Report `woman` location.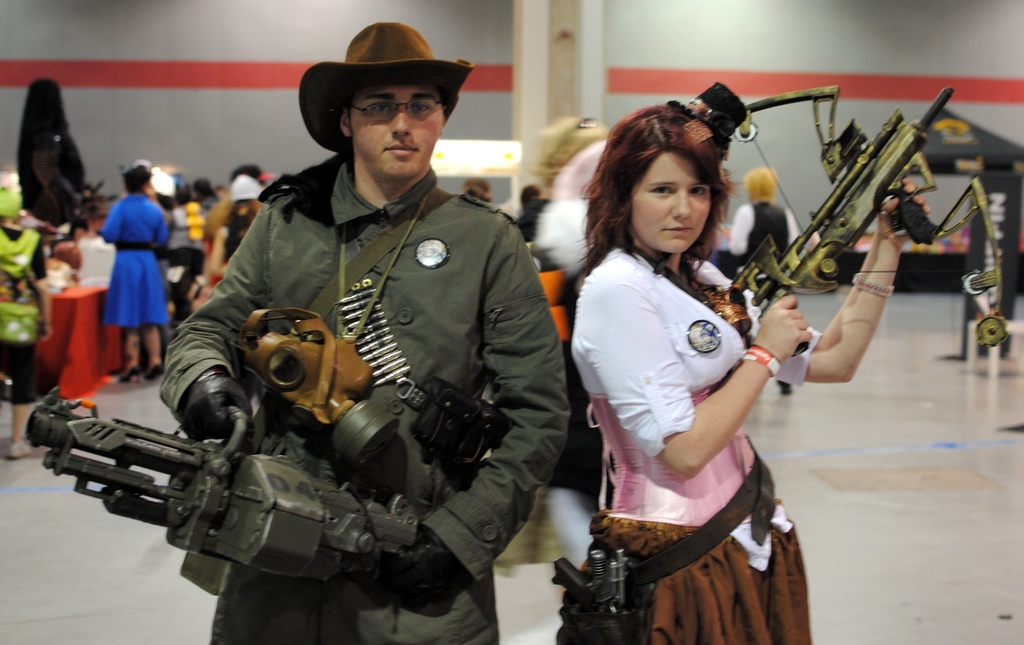
Report: 12:79:99:232.
